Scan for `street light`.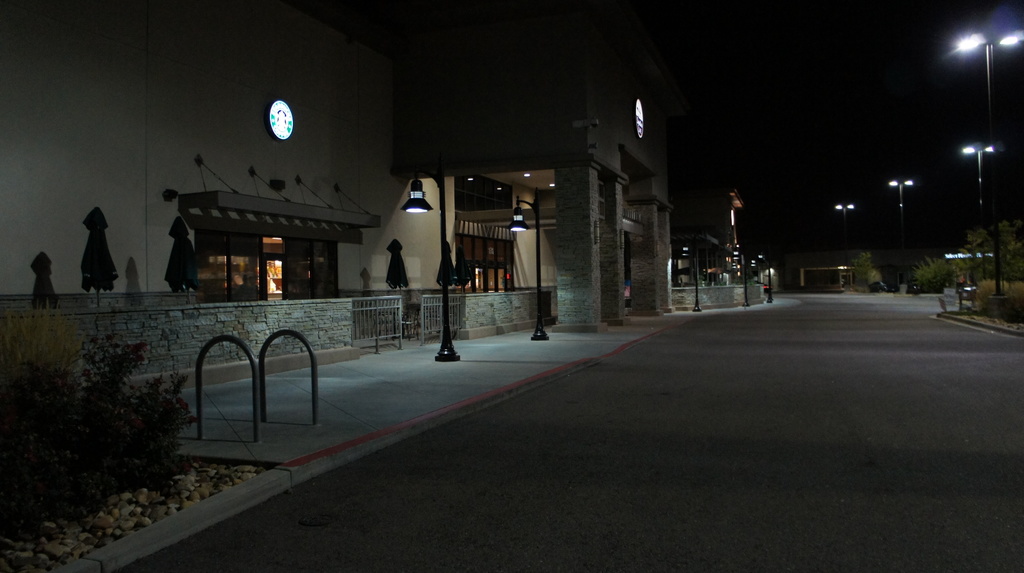
Scan result: (936,30,1020,295).
